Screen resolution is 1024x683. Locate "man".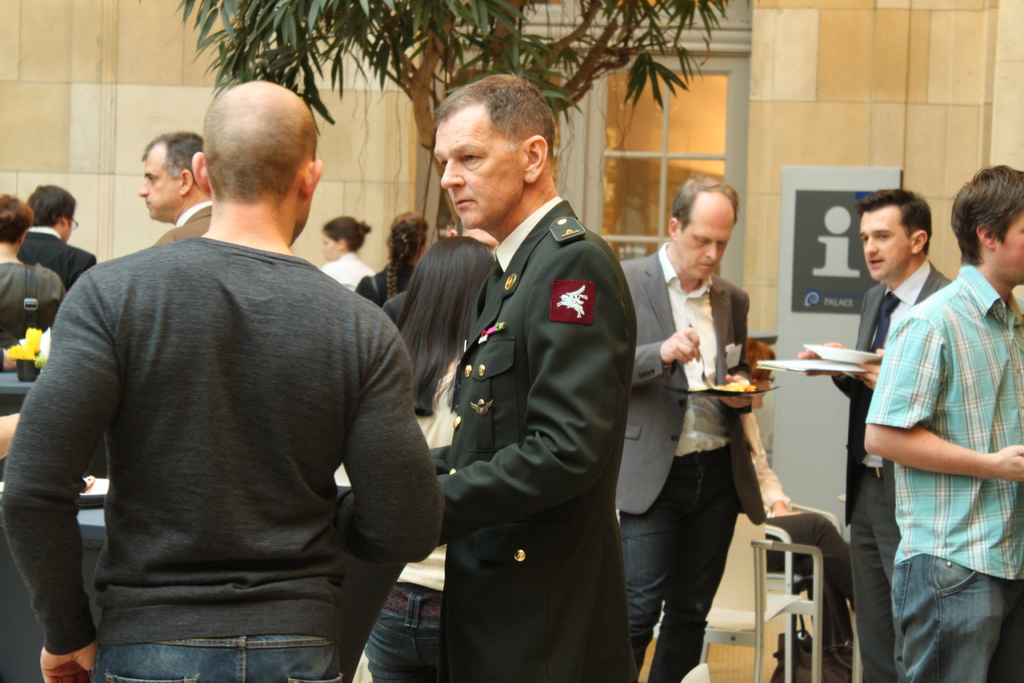
crop(797, 186, 953, 682).
